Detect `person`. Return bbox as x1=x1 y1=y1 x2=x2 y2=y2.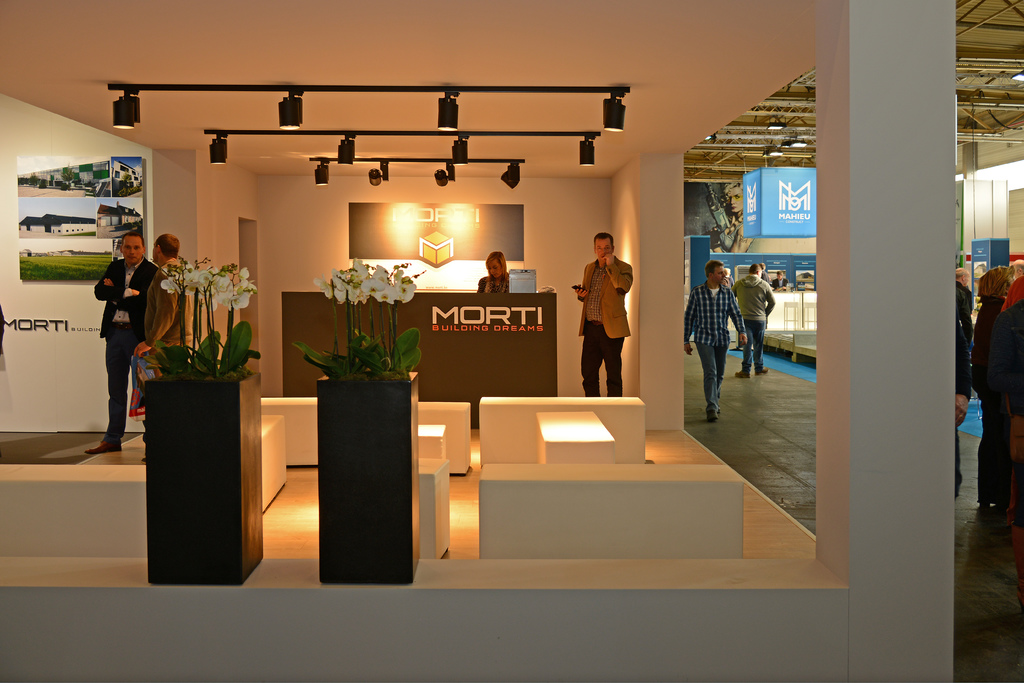
x1=140 y1=232 x2=196 y2=467.
